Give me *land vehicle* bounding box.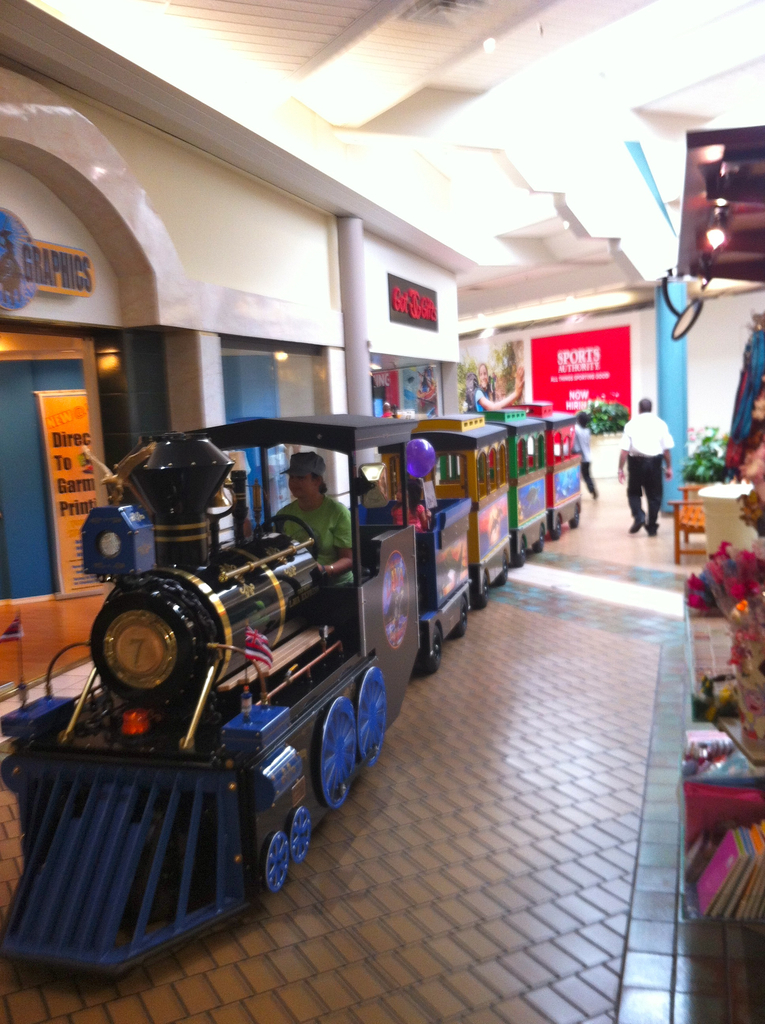
crop(0, 410, 581, 986).
